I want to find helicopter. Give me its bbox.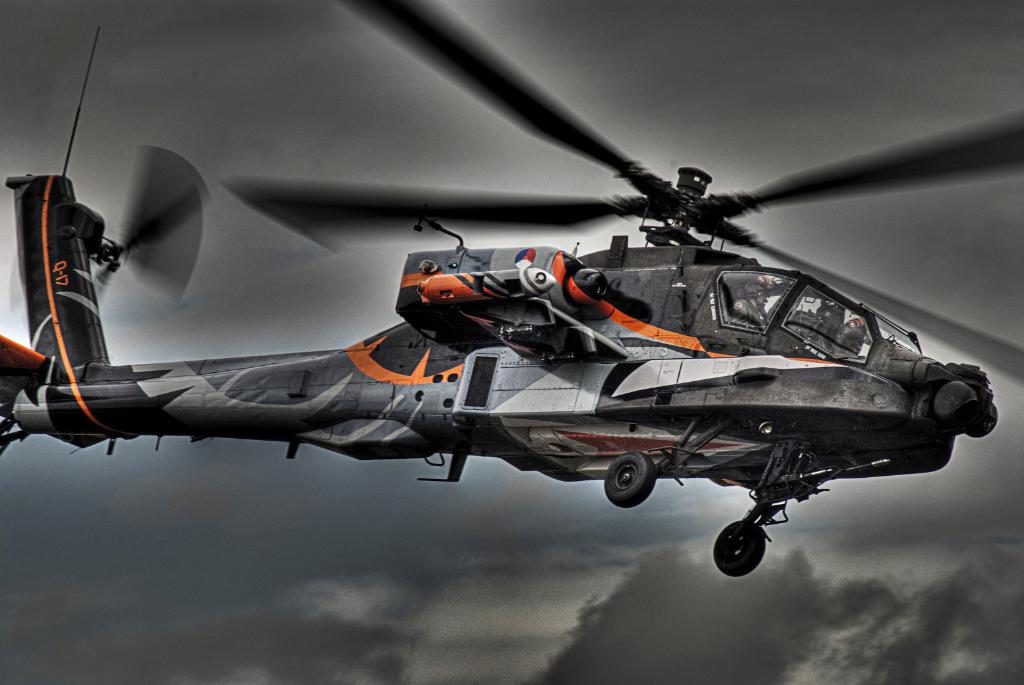
(0,0,1023,584).
